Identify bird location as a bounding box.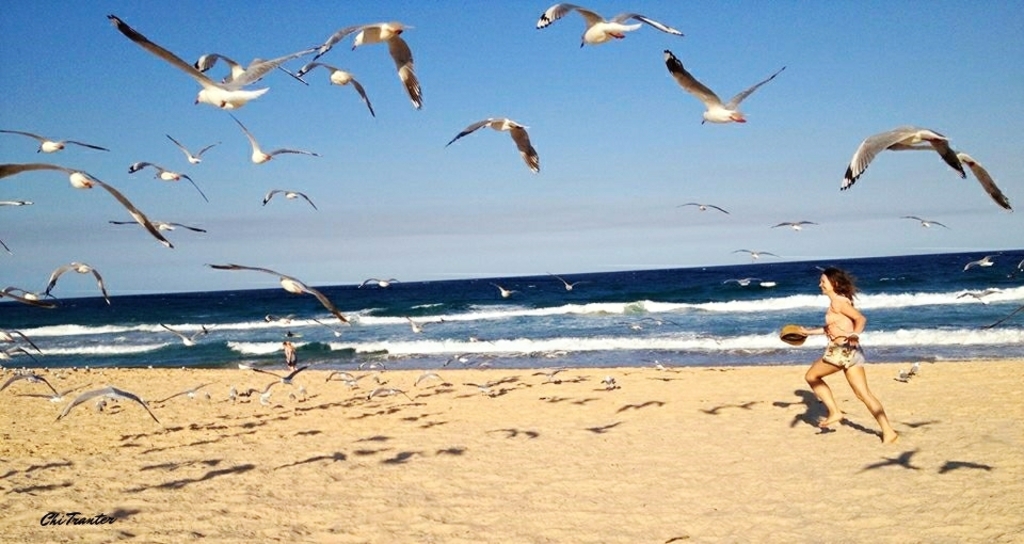
(633,318,678,329).
